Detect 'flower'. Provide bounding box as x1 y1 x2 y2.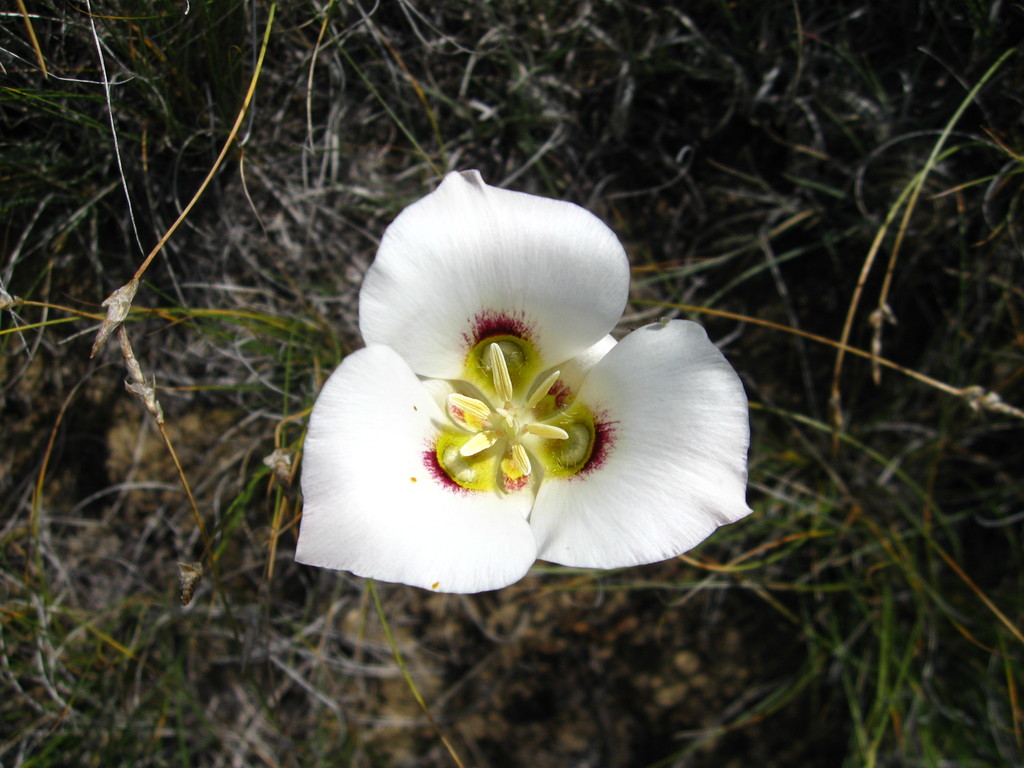
311 172 746 618.
